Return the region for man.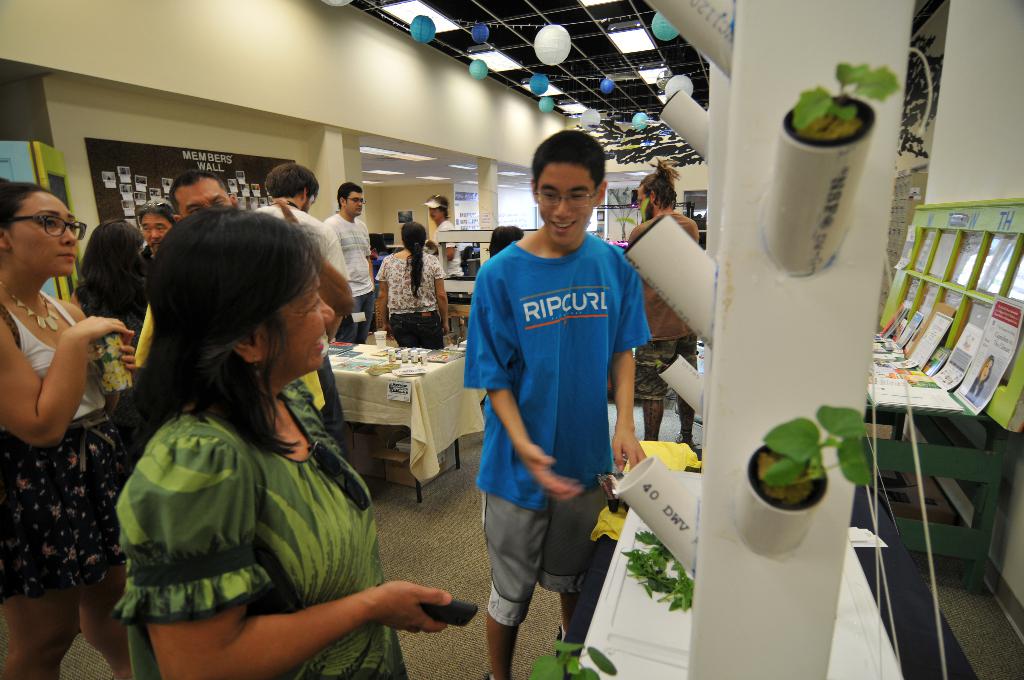
region(461, 134, 646, 679).
